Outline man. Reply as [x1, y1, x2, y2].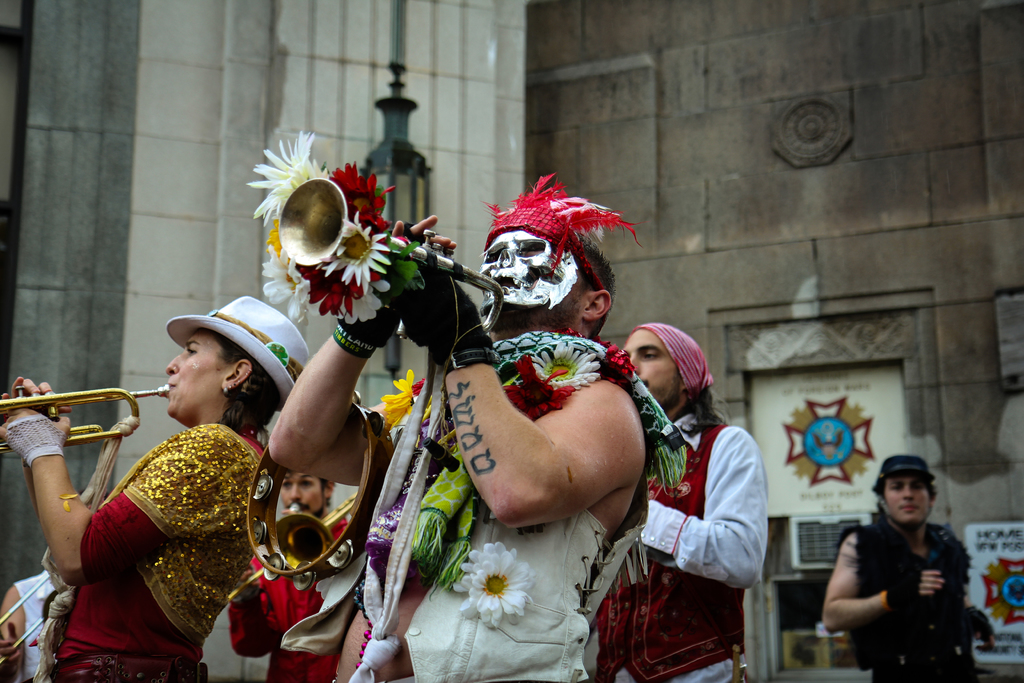
[264, 172, 684, 682].
